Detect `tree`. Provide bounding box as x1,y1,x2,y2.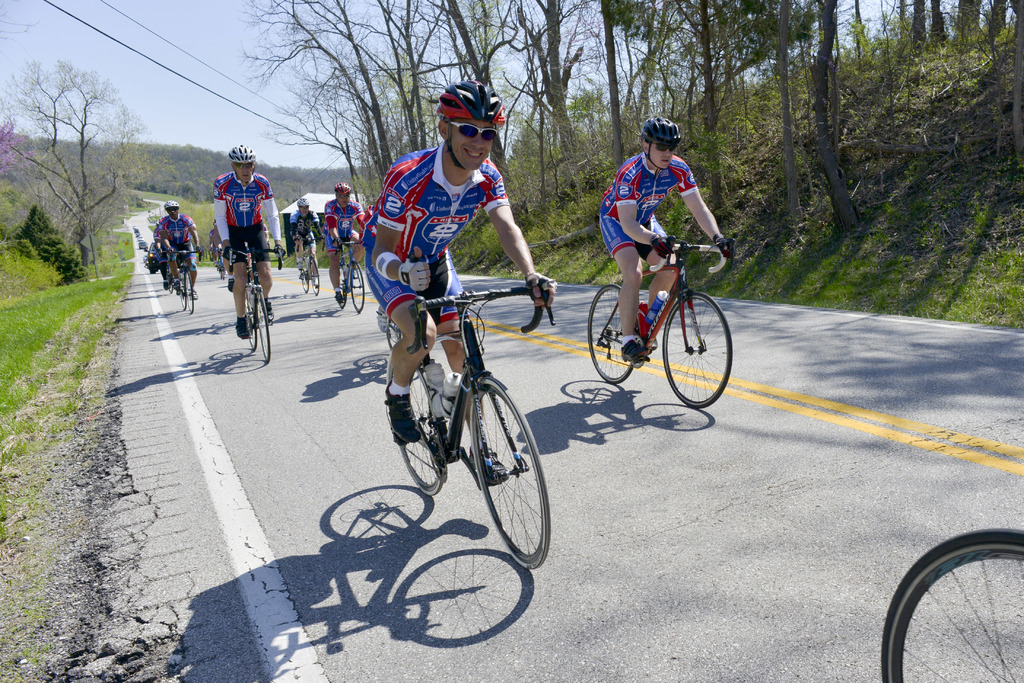
815,0,883,243.
